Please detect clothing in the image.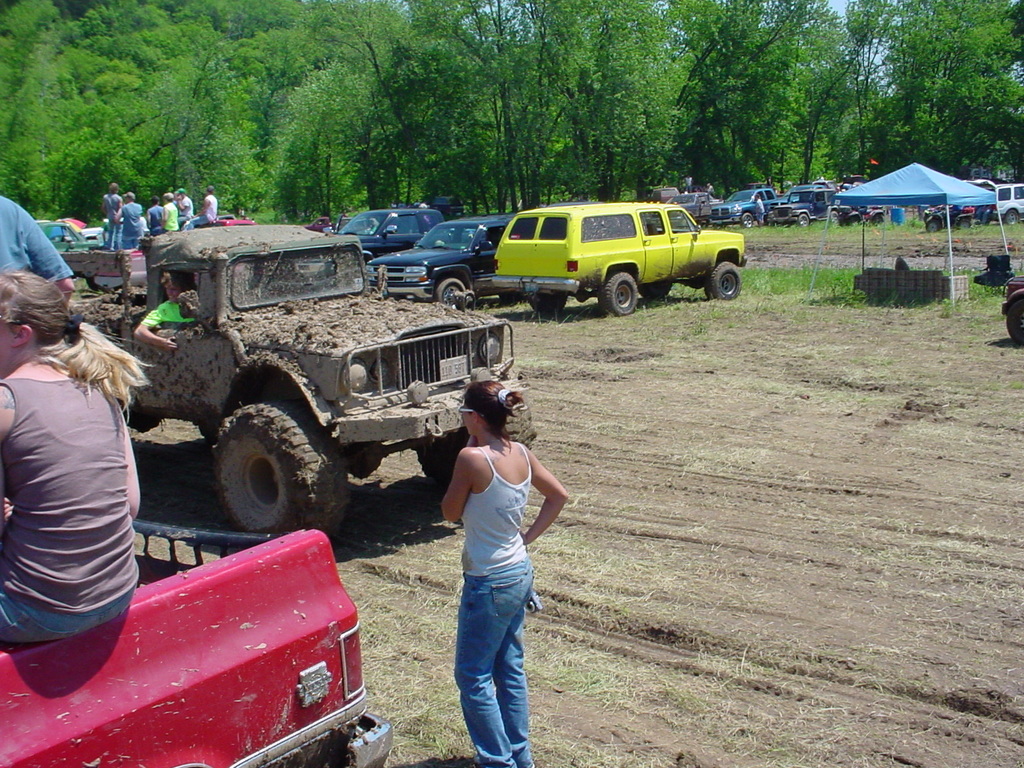
region(452, 433, 540, 767).
